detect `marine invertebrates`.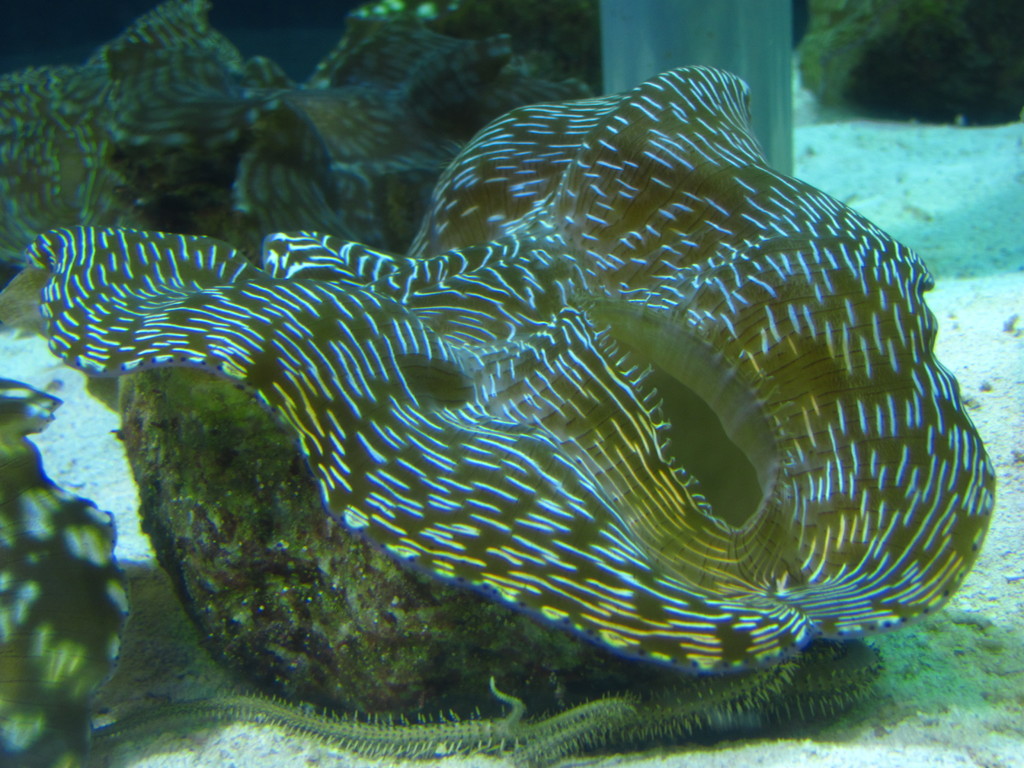
Detected at x1=751, y1=631, x2=899, y2=722.
